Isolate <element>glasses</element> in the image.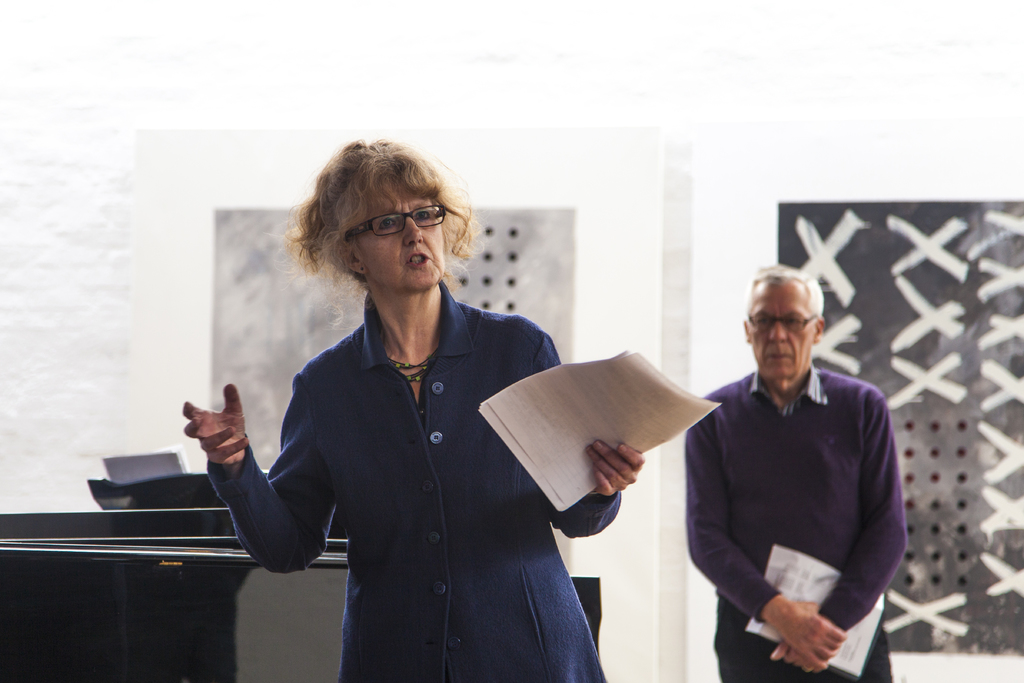
Isolated region: locate(742, 316, 828, 335).
